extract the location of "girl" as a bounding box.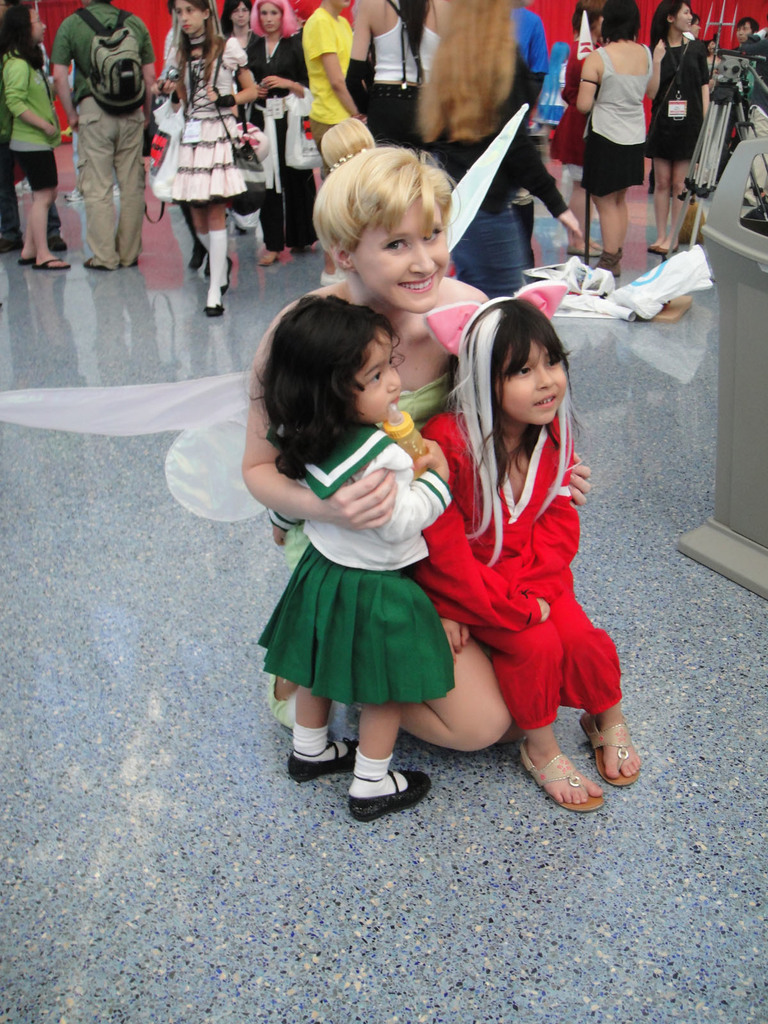
locate(245, 294, 455, 824).
